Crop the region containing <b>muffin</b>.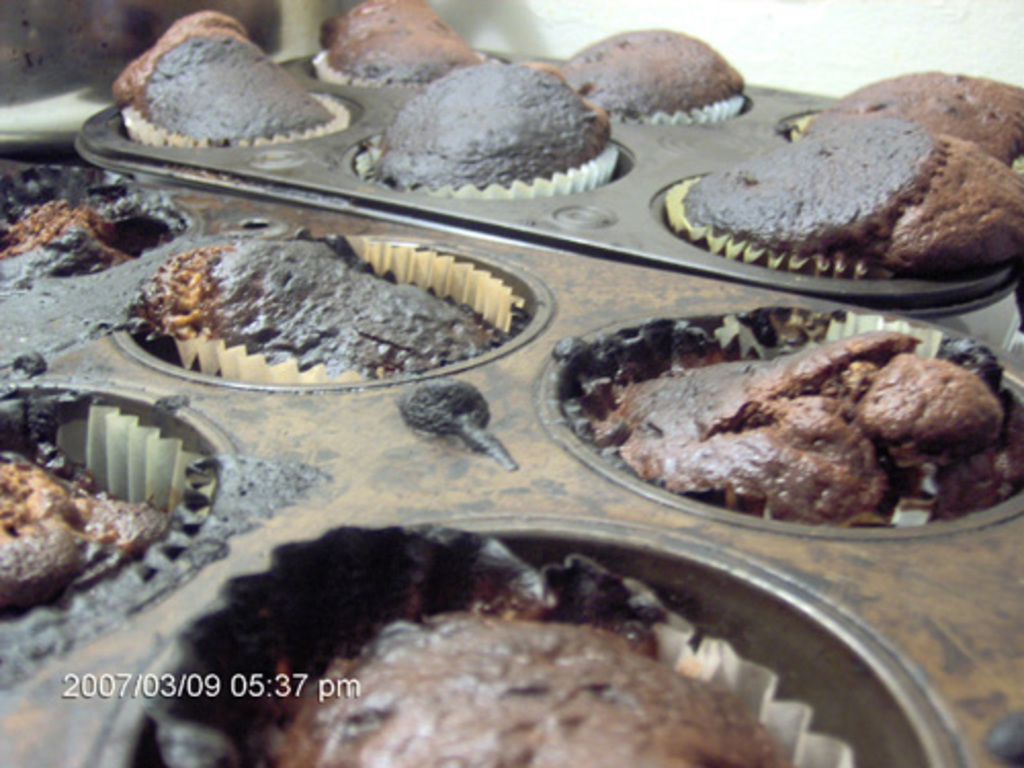
Crop region: bbox=[659, 113, 1022, 281].
